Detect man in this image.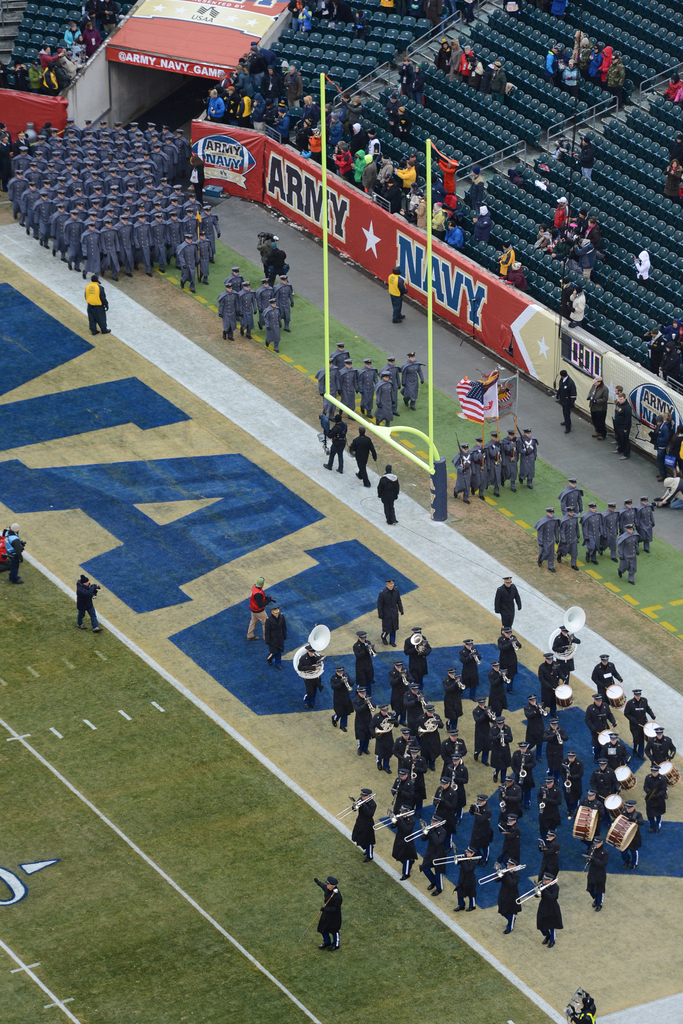
Detection: x1=406, y1=683, x2=436, y2=721.
